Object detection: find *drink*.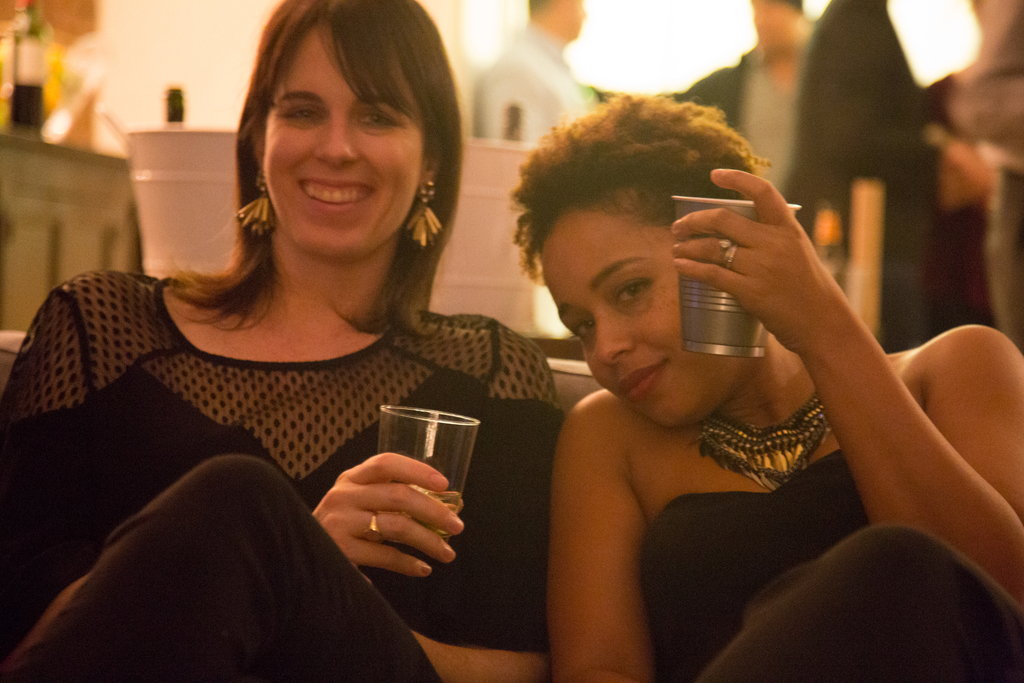
<region>7, 85, 45, 140</region>.
